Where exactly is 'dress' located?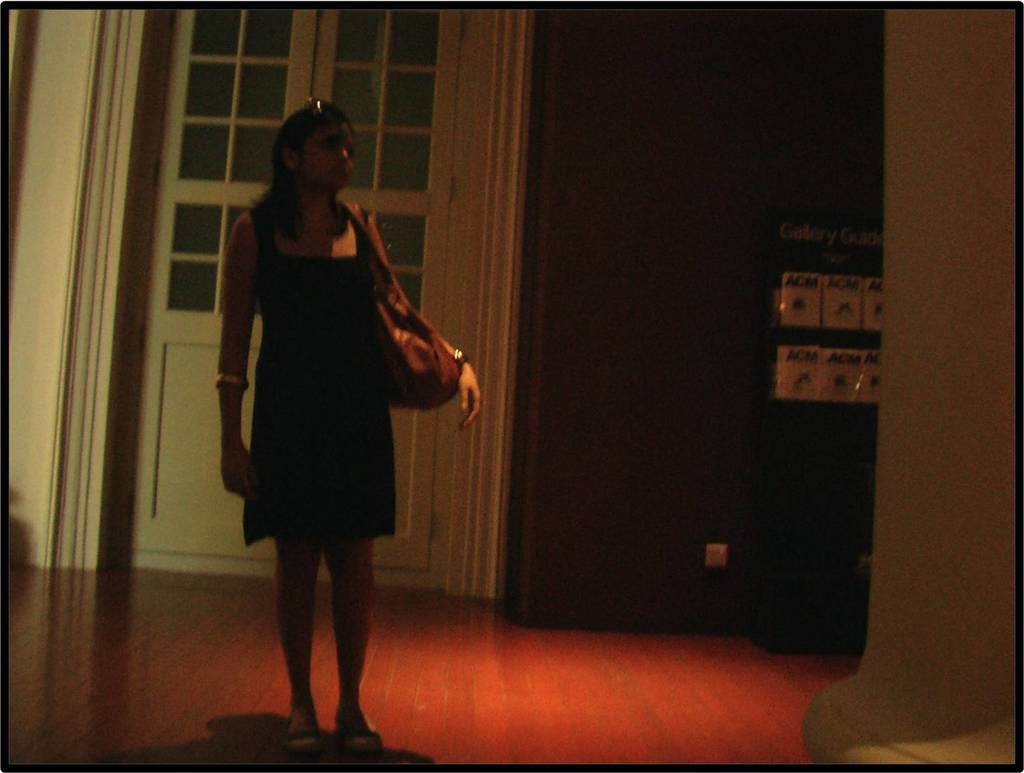
Its bounding box is <box>243,202,401,550</box>.
